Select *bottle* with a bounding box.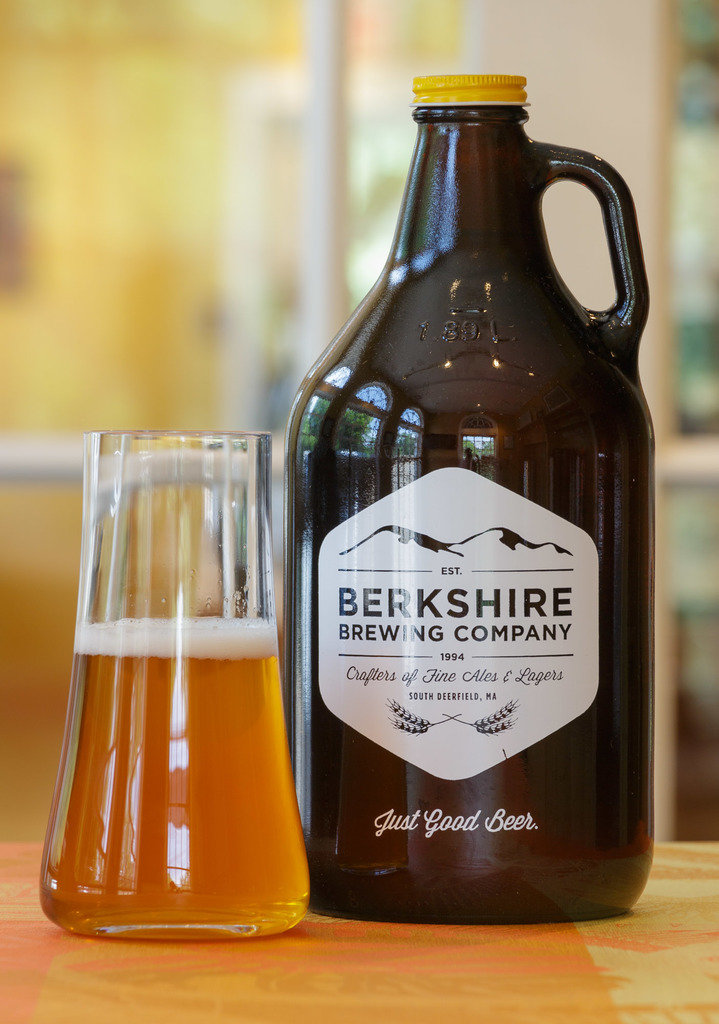
<box>277,70,661,936</box>.
